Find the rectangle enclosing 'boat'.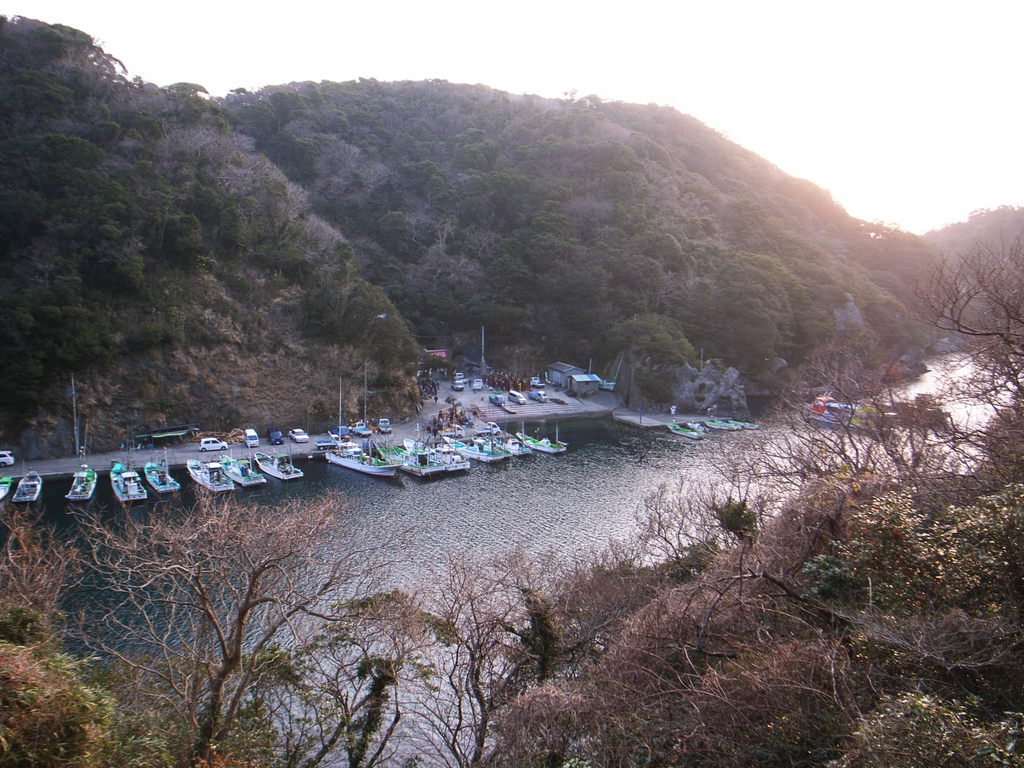
region(106, 458, 147, 504).
